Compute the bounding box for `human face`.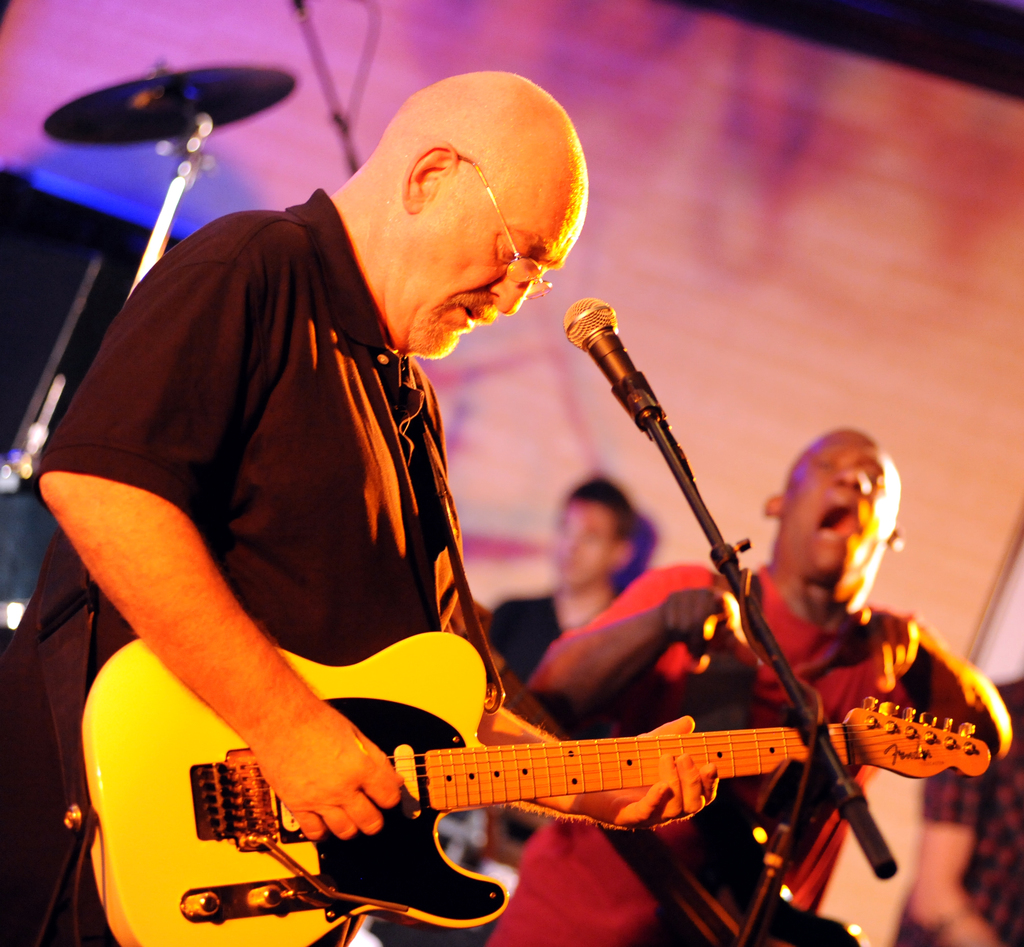
776 433 900 579.
